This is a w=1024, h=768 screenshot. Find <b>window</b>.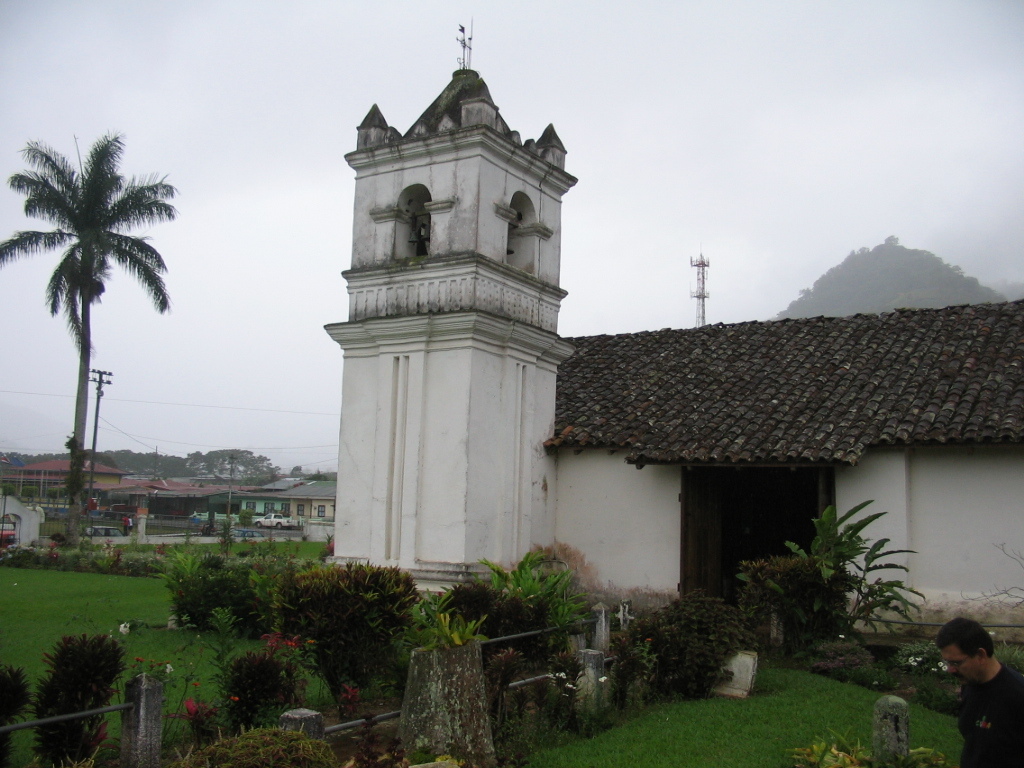
Bounding box: box(264, 501, 273, 515).
